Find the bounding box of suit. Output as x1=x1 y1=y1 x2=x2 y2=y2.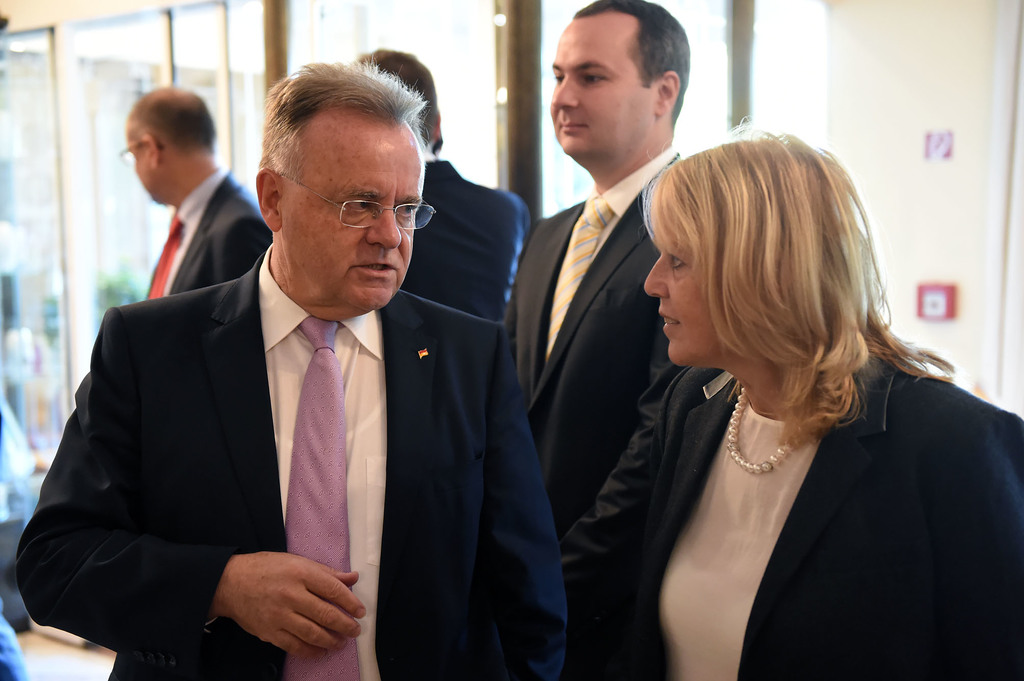
x1=47 y1=136 x2=566 y2=680.
